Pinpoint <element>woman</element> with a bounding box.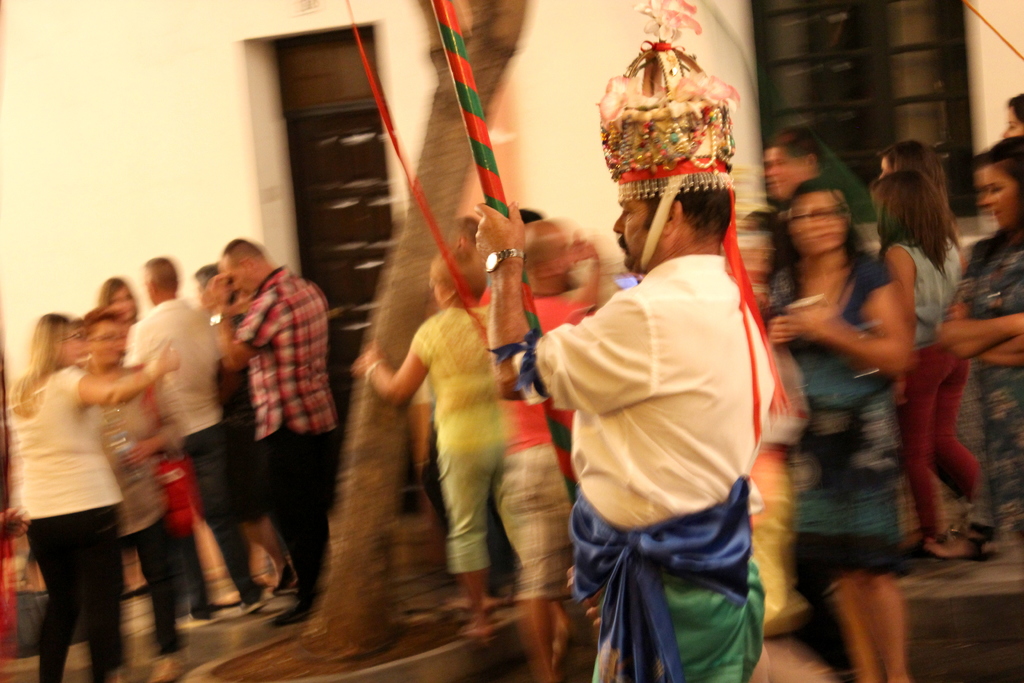
bbox=[879, 138, 962, 245].
